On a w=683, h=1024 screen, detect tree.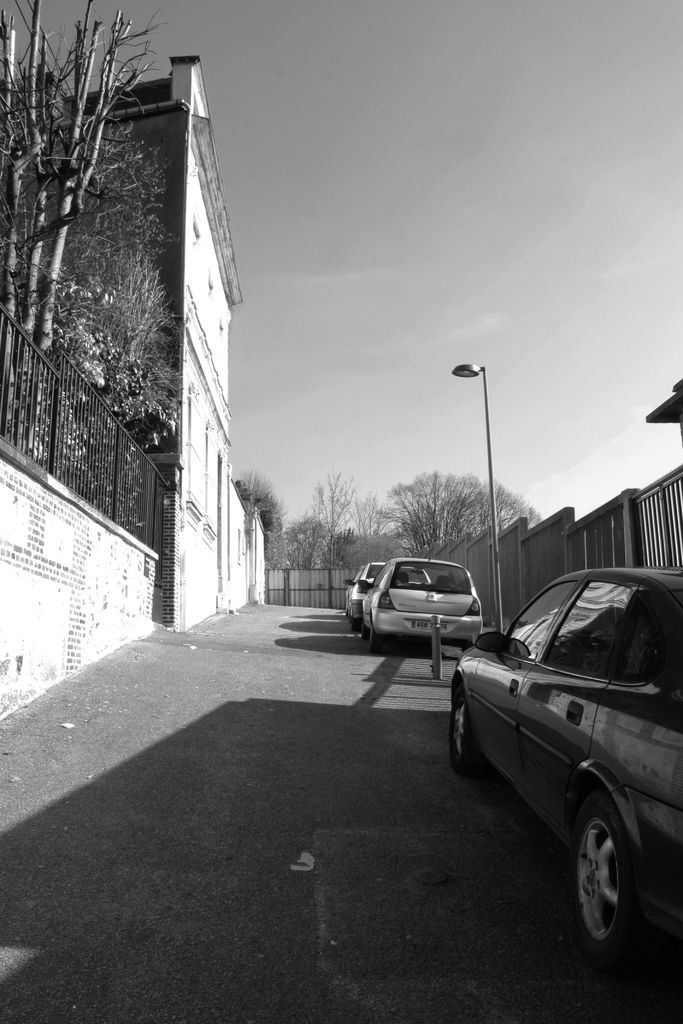
BBox(0, 0, 177, 513).
